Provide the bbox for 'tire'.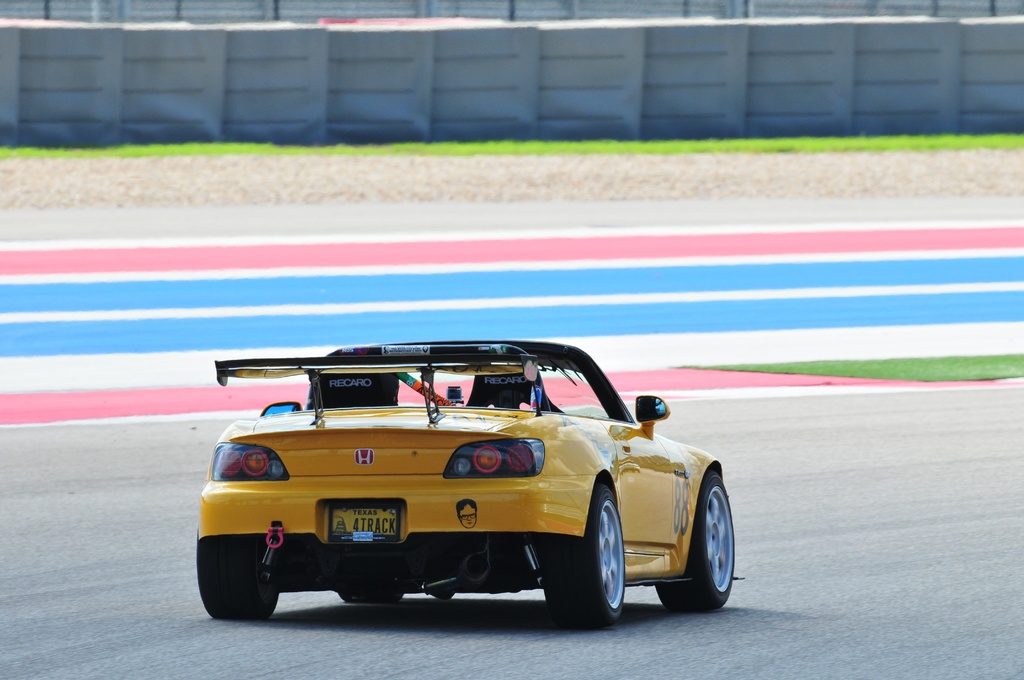
l=653, t=471, r=735, b=611.
